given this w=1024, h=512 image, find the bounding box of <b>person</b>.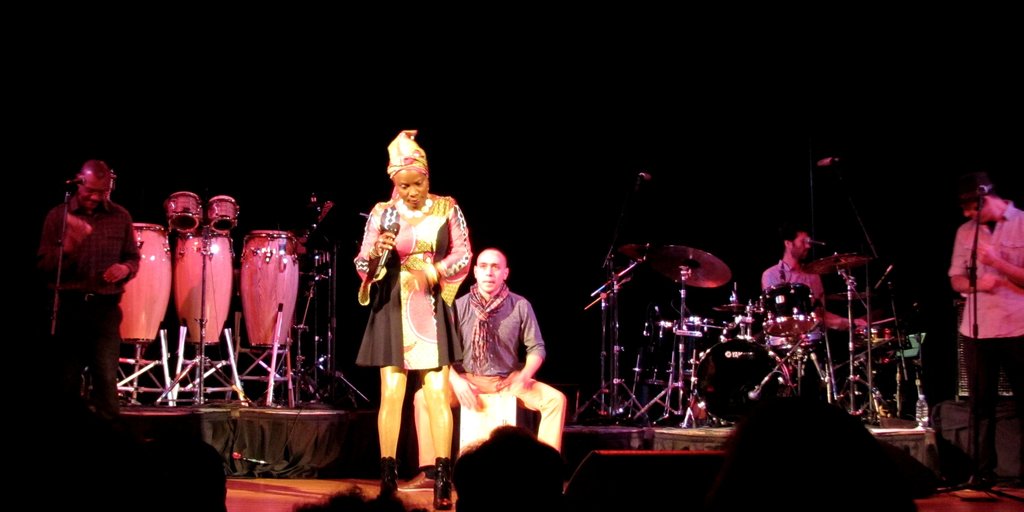
crop(351, 126, 472, 511).
